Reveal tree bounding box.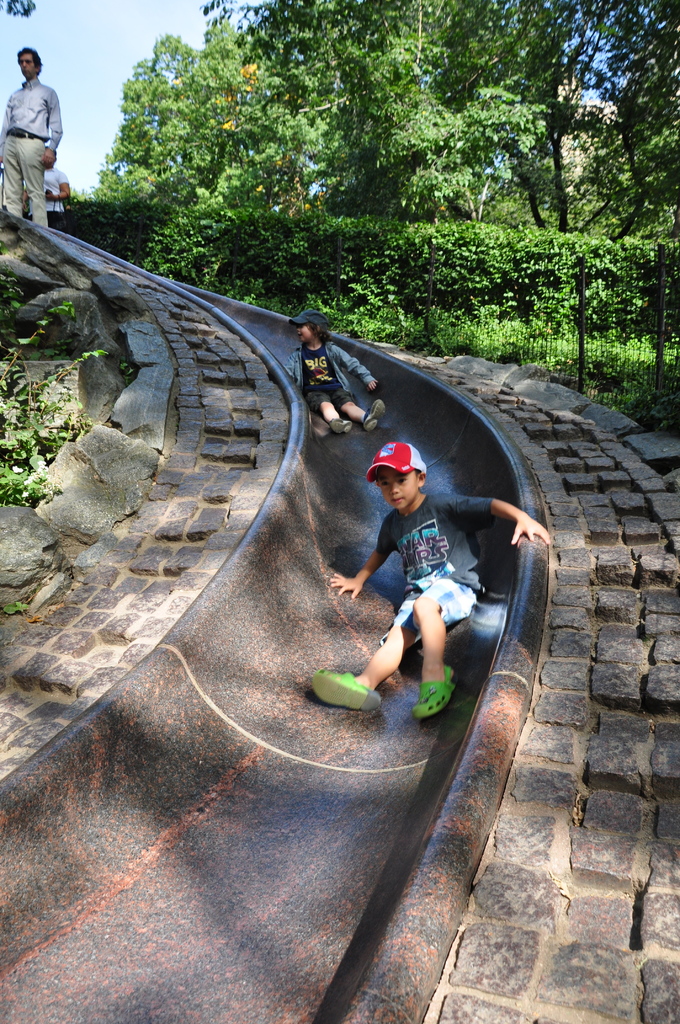
Revealed: <box>0,0,44,28</box>.
